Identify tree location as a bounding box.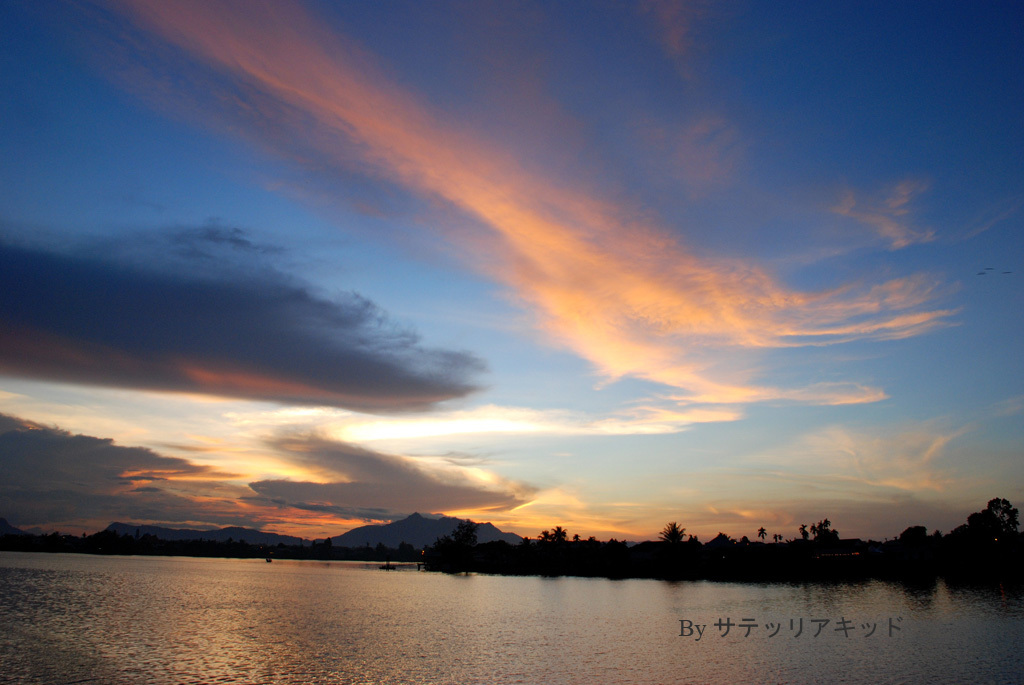
box(403, 540, 419, 552).
